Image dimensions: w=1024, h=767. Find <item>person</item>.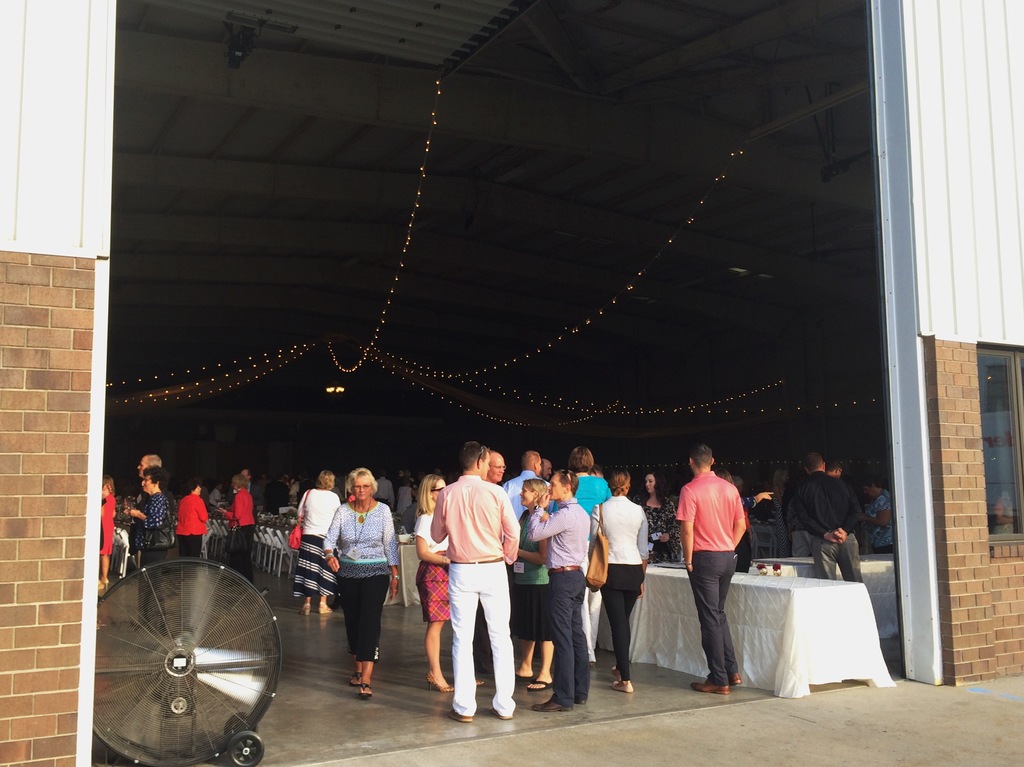
bbox=(790, 451, 864, 591).
